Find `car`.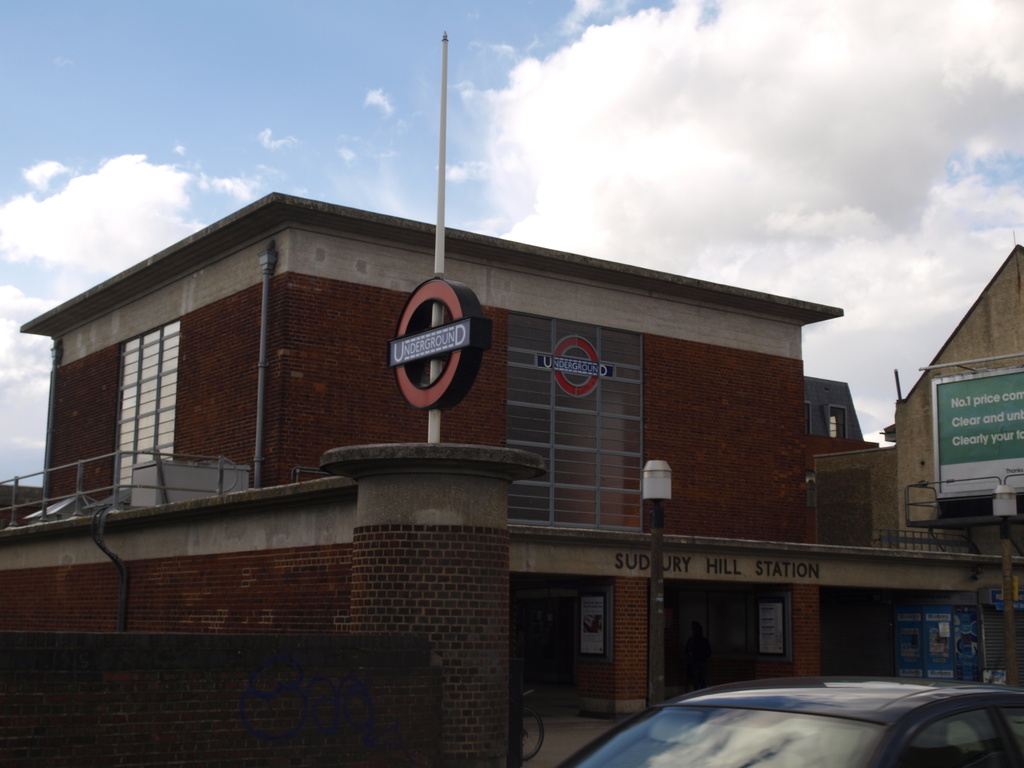
region(550, 651, 1023, 767).
